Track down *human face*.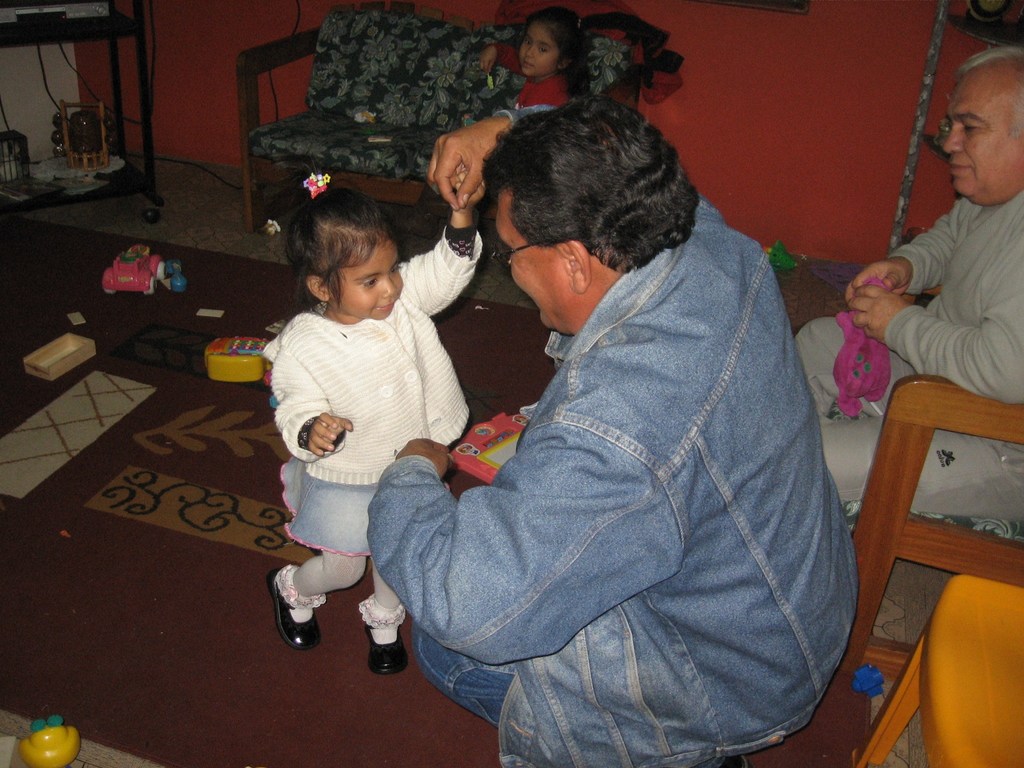
Tracked to crop(520, 27, 564, 76).
